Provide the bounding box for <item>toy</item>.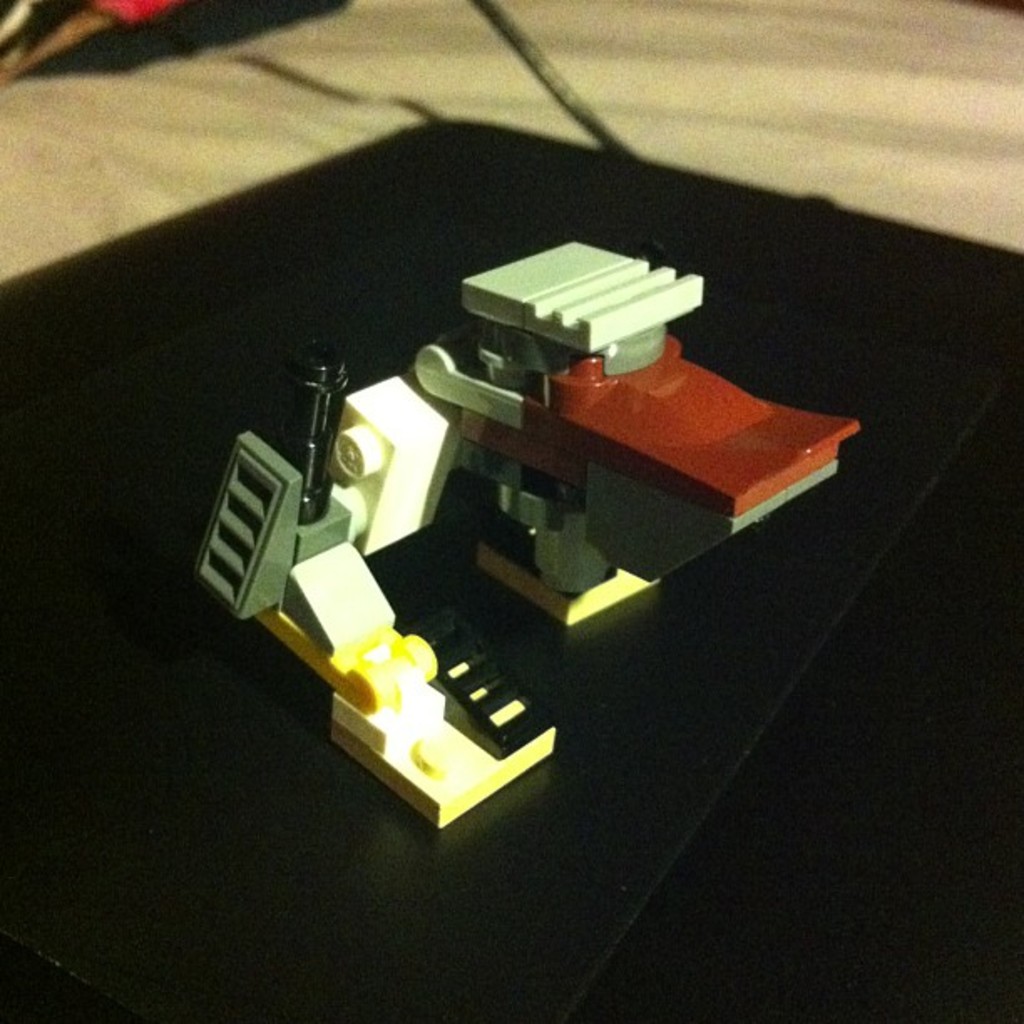
(left=181, top=244, right=830, bottom=746).
